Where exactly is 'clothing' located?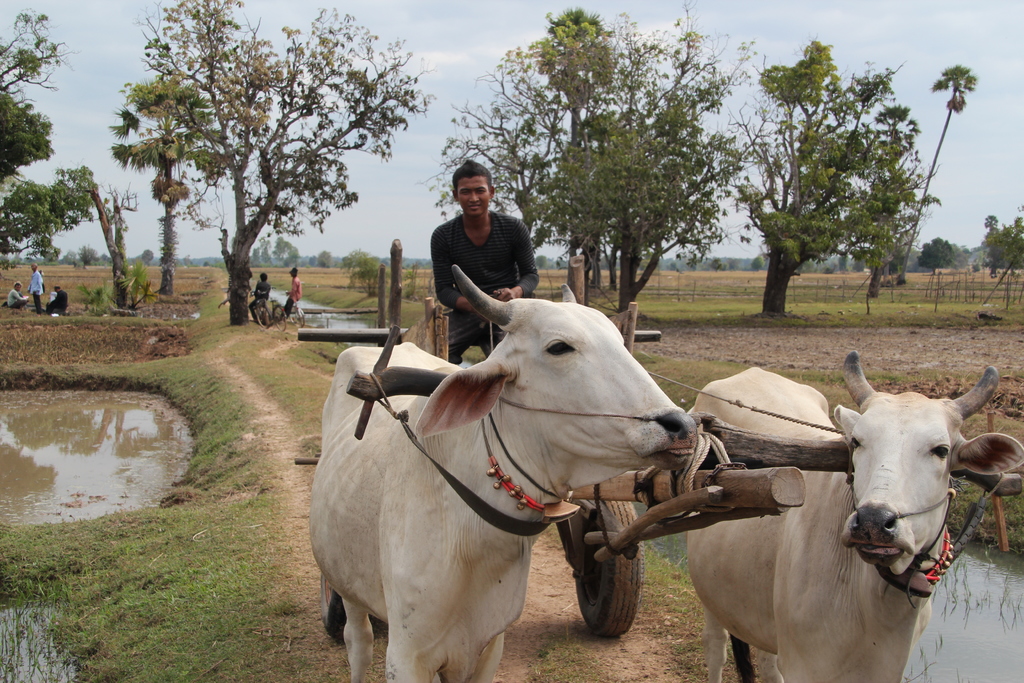
Its bounding box is (51,289,66,310).
